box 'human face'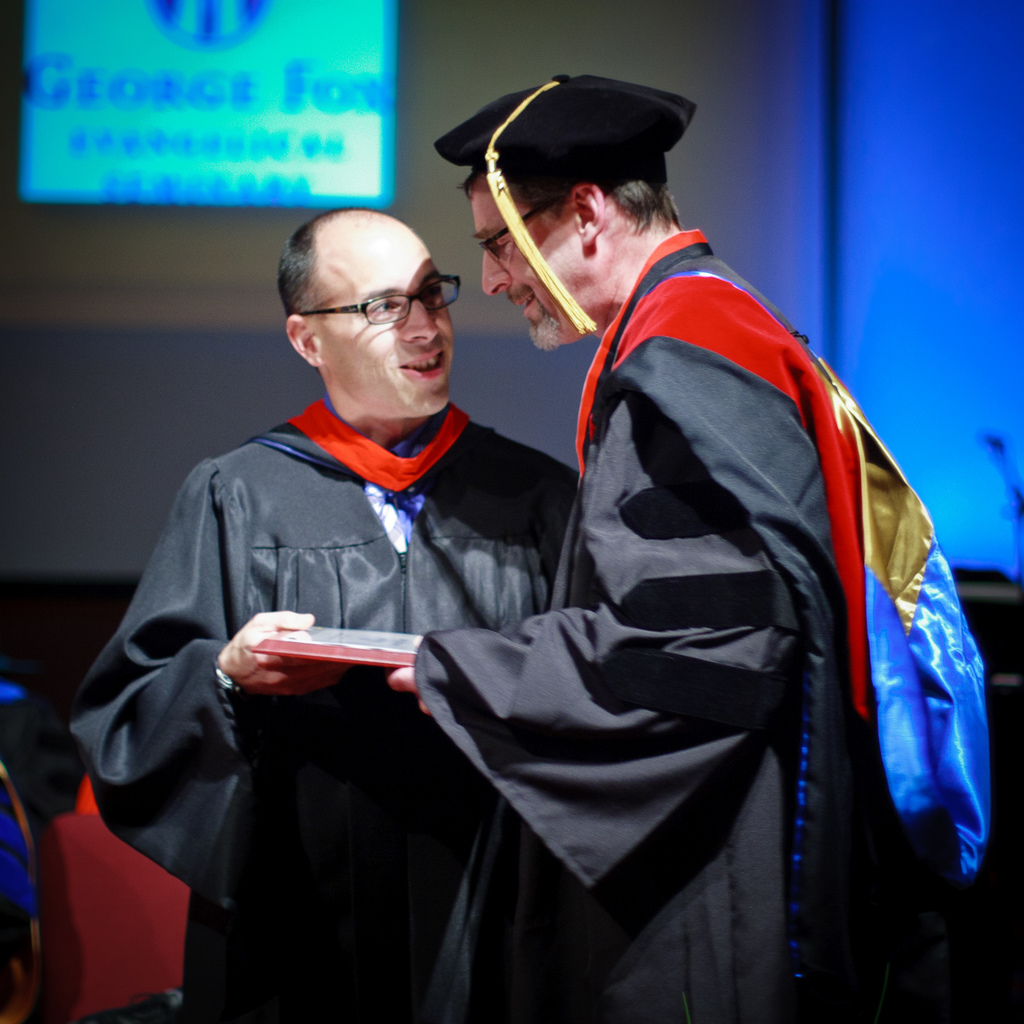
317 214 452 415
